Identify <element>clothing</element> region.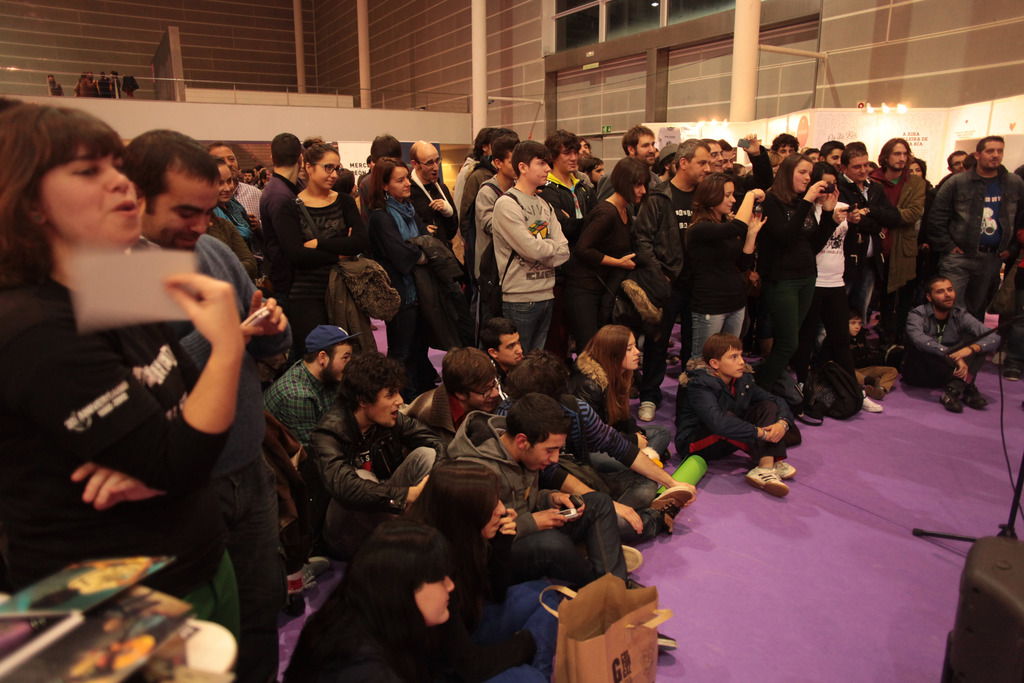
Region: <bbox>929, 158, 1023, 319</bbox>.
